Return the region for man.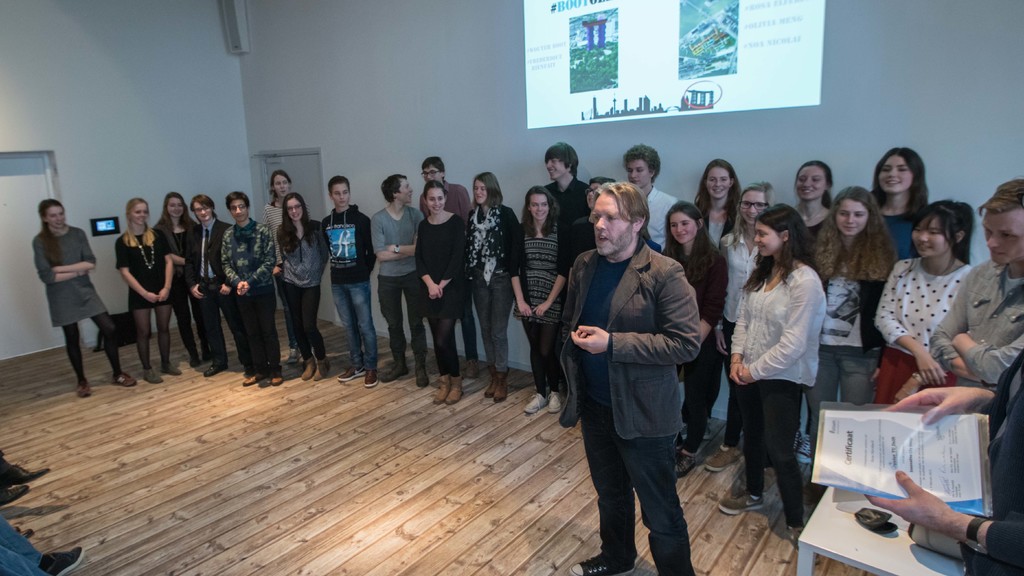
bbox(926, 178, 1023, 407).
